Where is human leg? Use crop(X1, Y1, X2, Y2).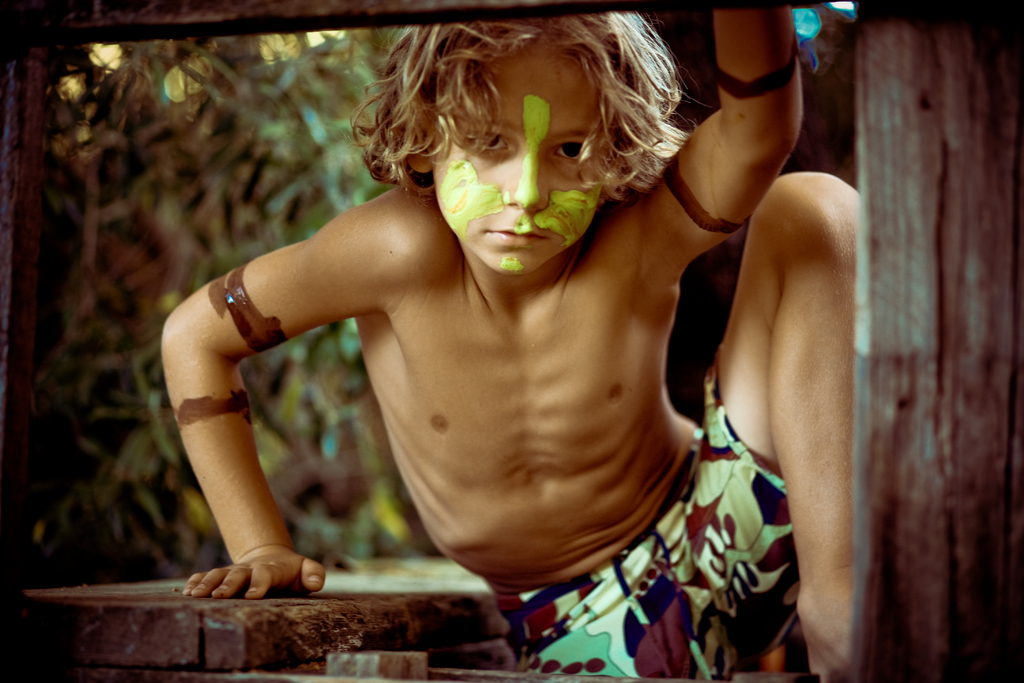
crop(657, 168, 854, 682).
